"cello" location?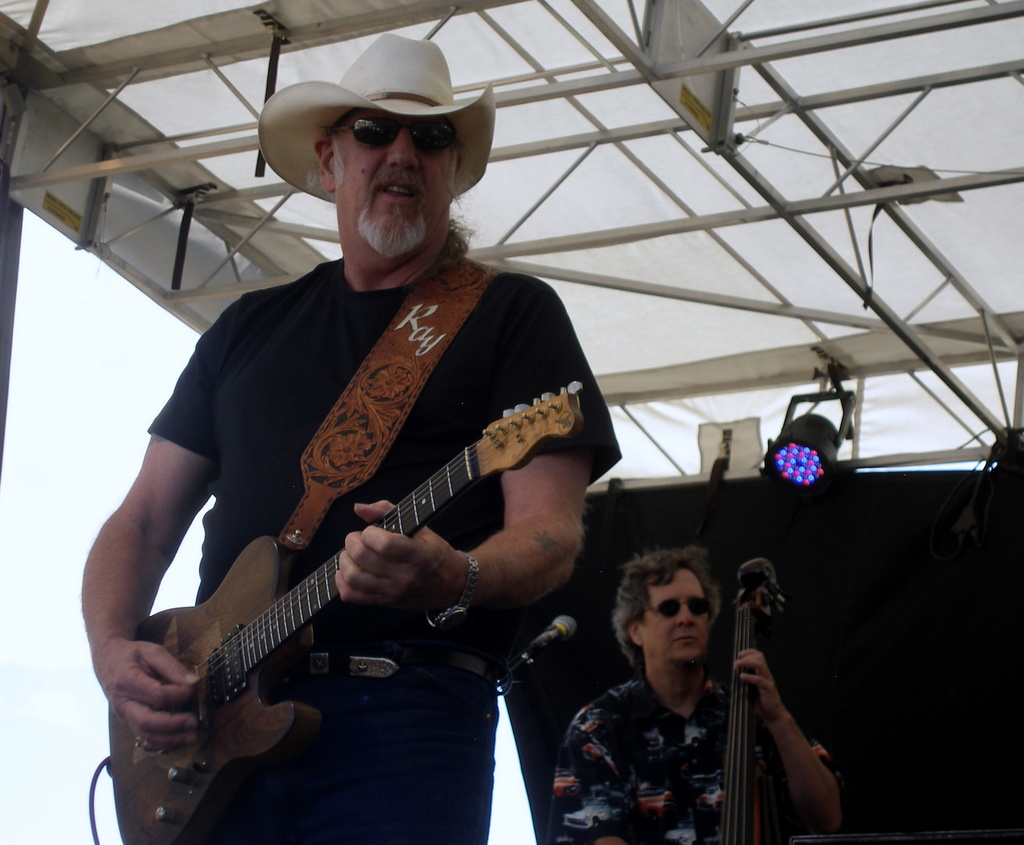
locate(108, 368, 625, 844)
